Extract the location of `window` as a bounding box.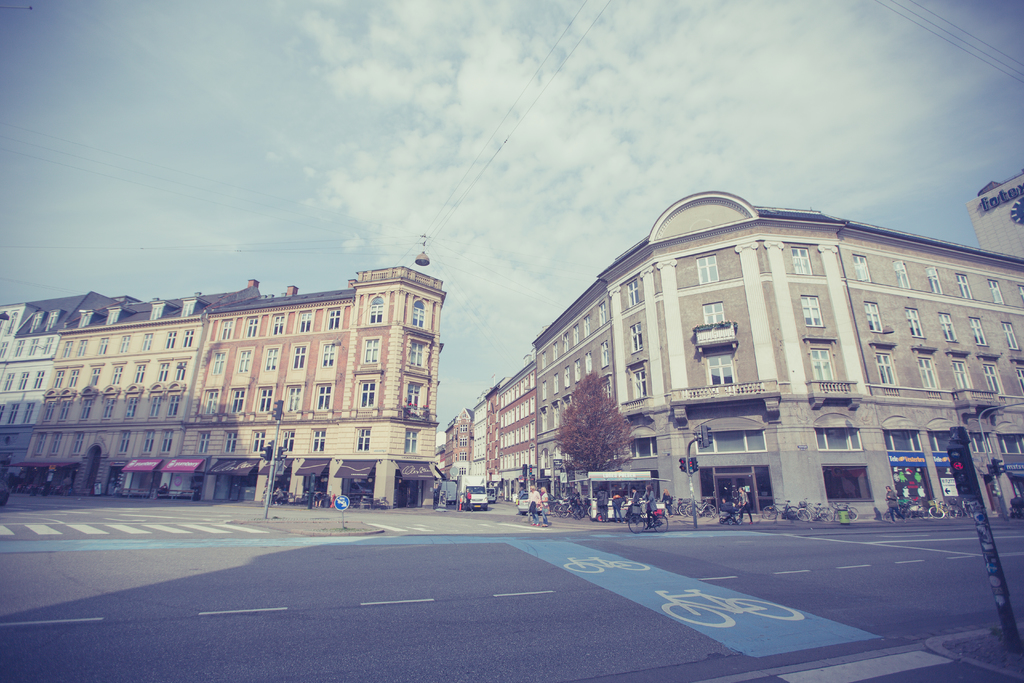
left=257, top=388, right=273, bottom=411.
